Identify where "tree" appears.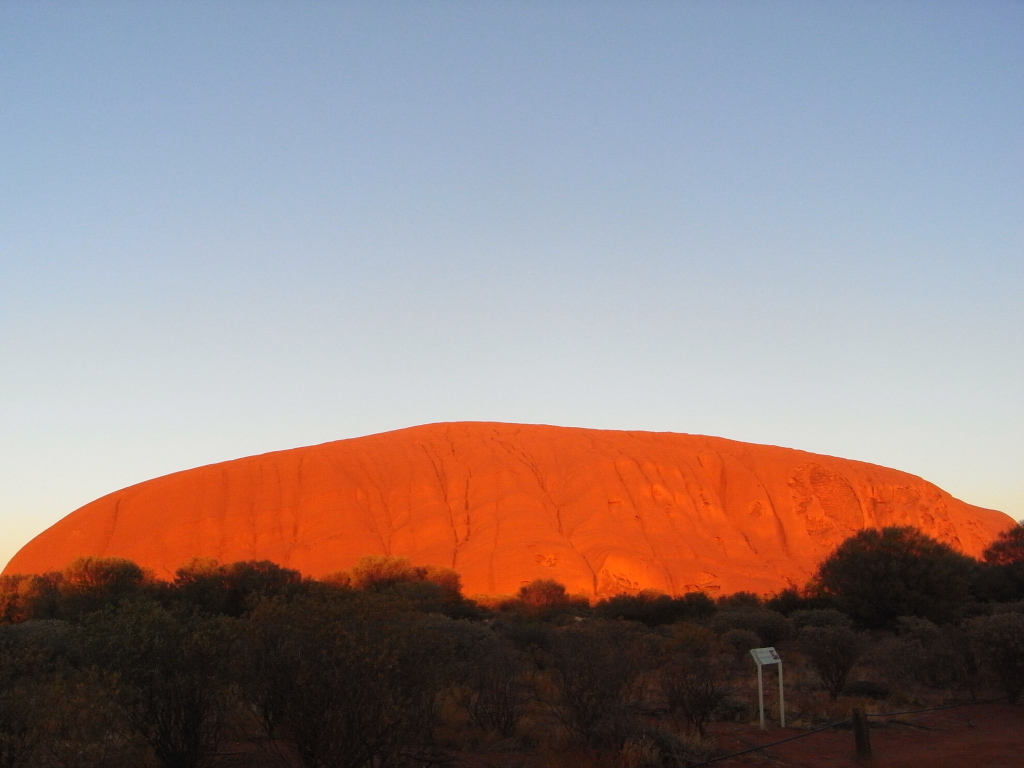
Appears at (x1=985, y1=511, x2=1023, y2=573).
